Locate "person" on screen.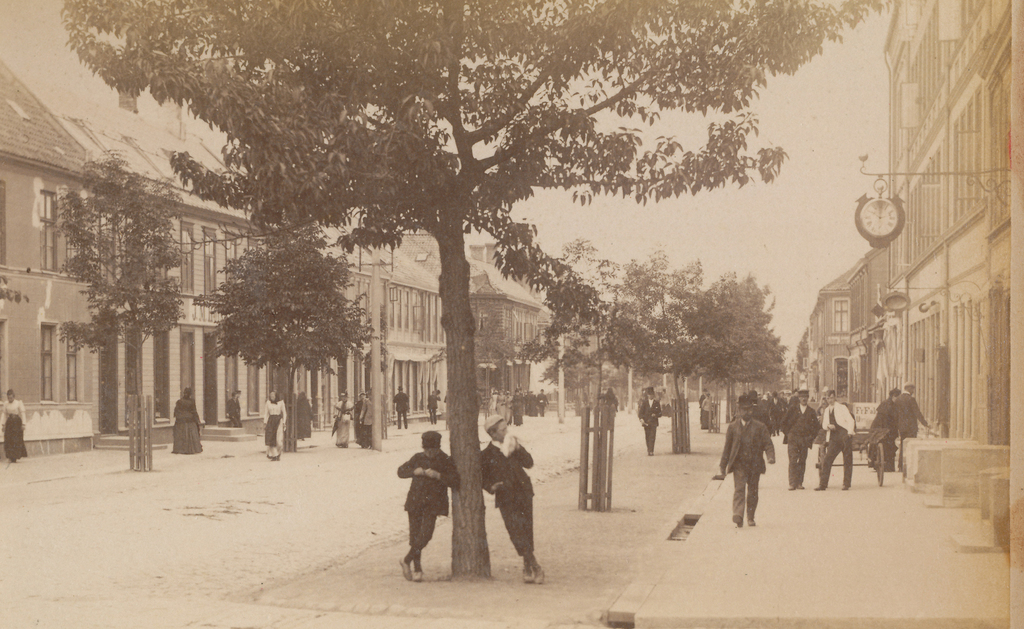
On screen at box(262, 389, 290, 461).
